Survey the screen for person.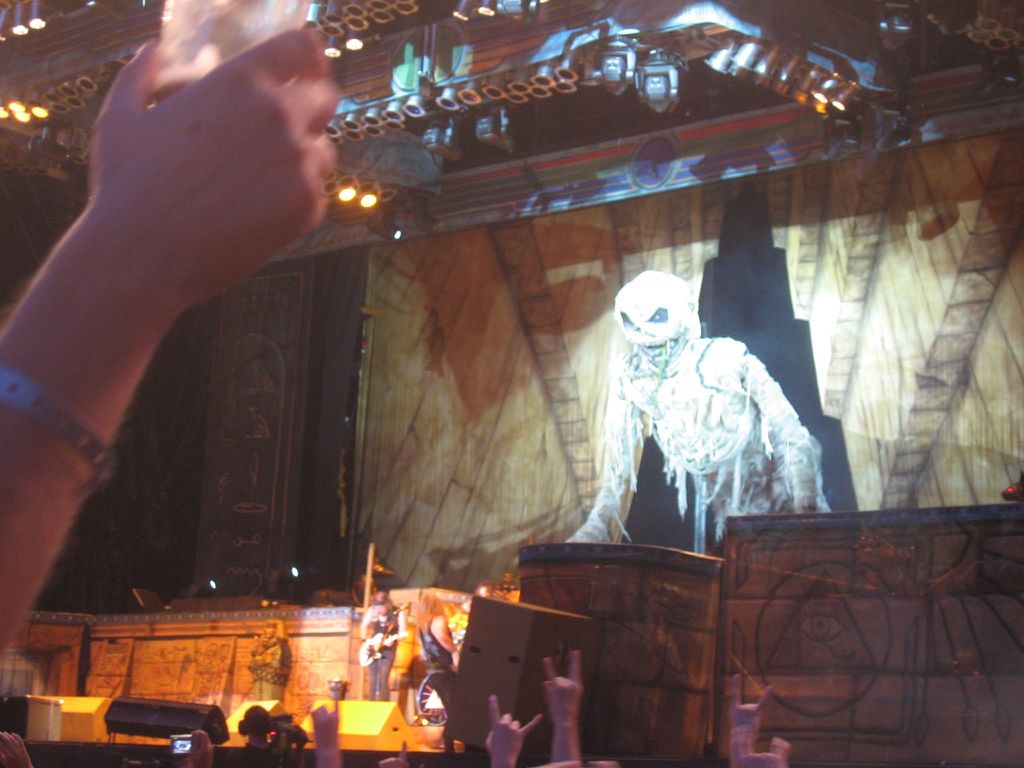
Survey found: [0, 732, 37, 767].
